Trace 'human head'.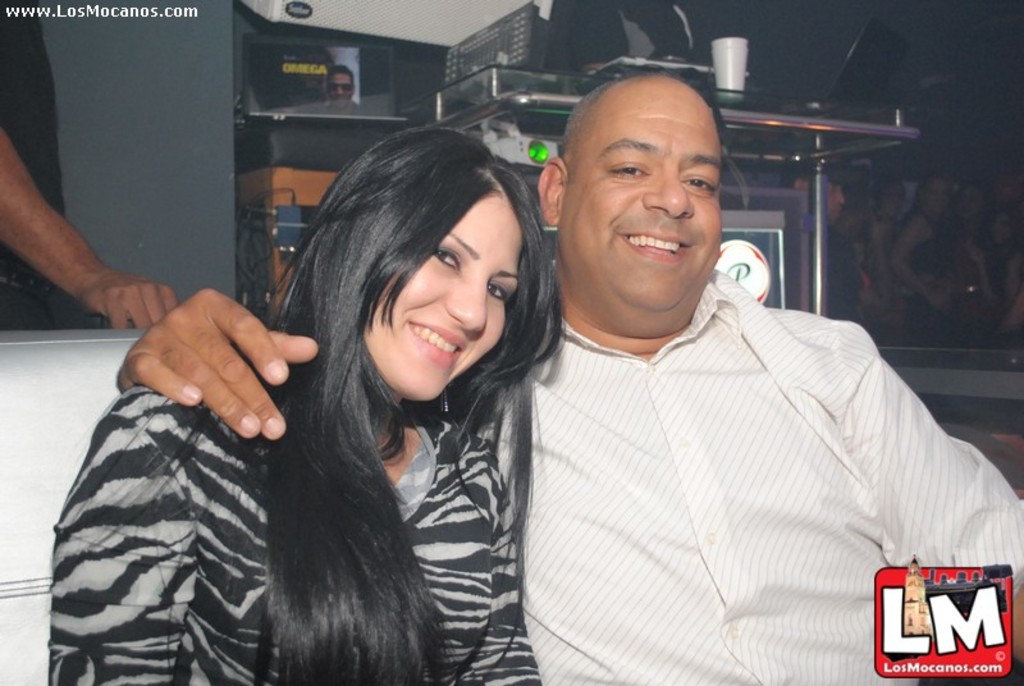
Traced to (877, 180, 902, 223).
